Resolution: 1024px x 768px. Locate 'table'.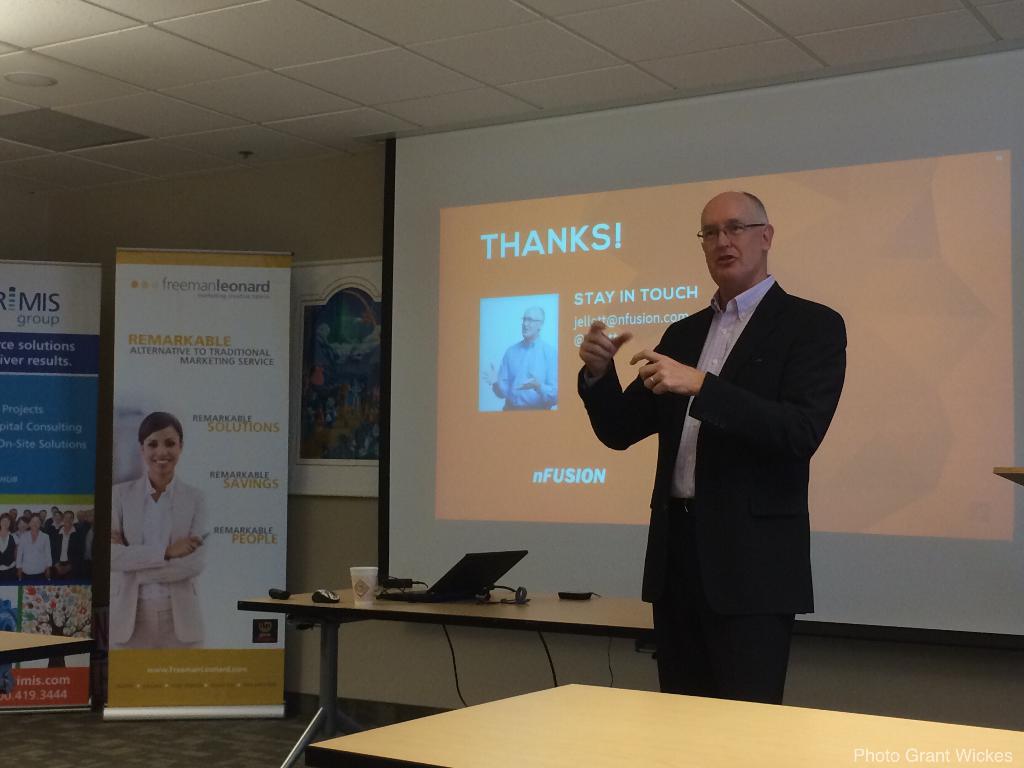
bbox(251, 563, 674, 748).
